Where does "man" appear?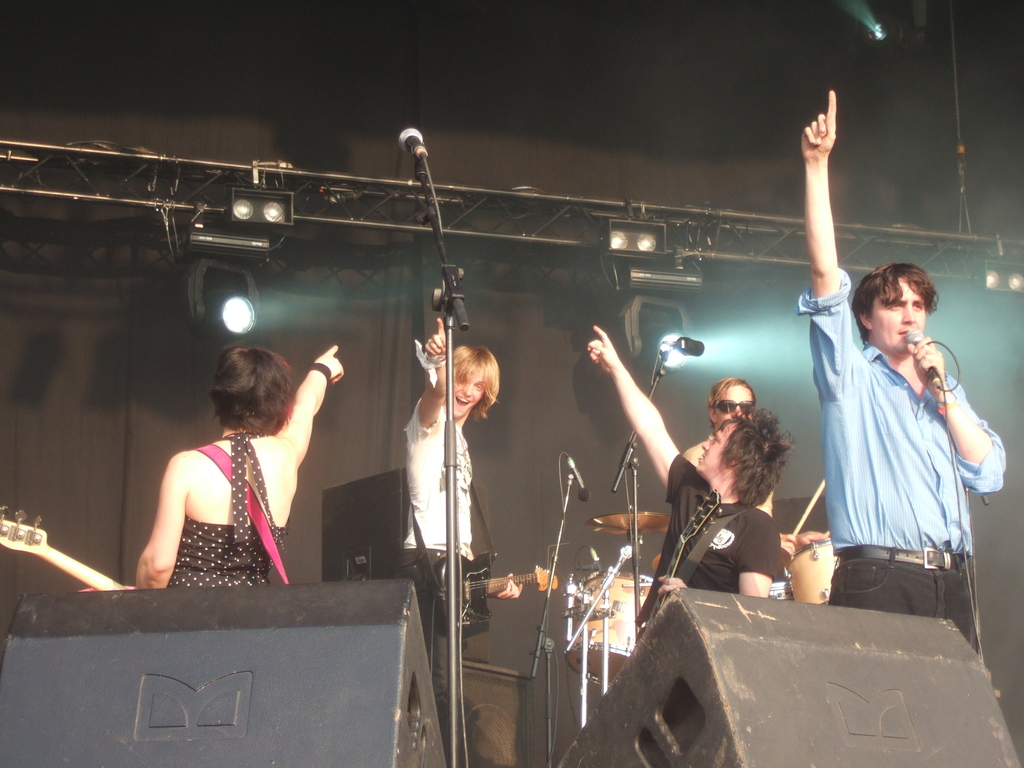
Appears at (588, 324, 790, 645).
